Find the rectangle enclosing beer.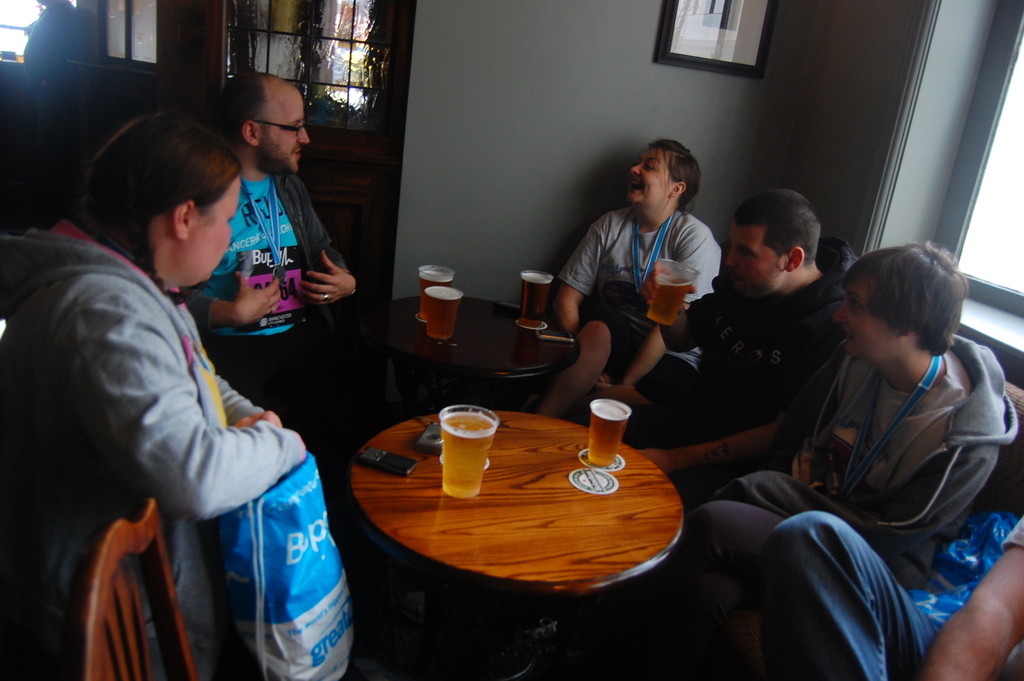
crop(518, 271, 555, 332).
